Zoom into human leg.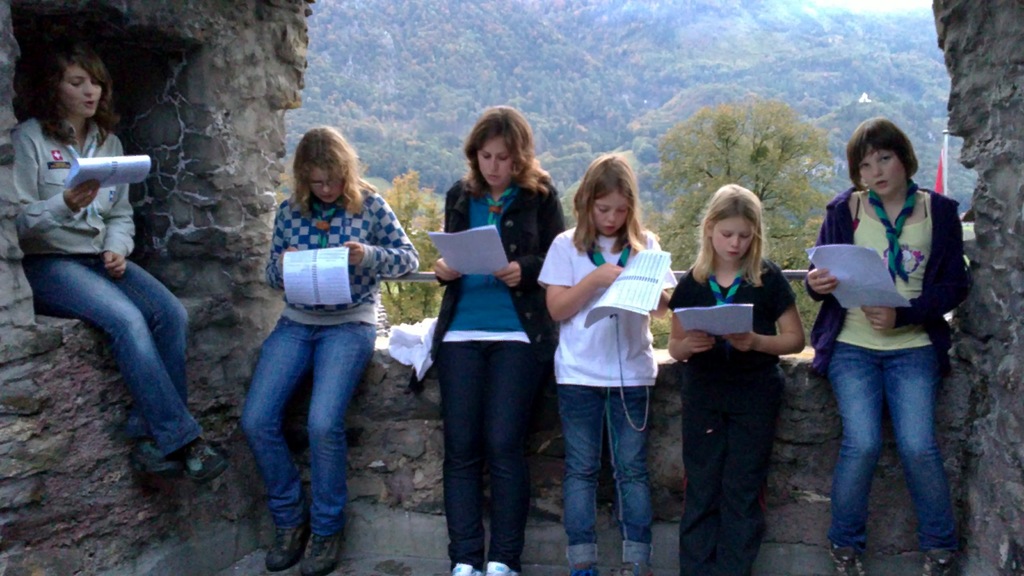
Zoom target: select_region(551, 385, 604, 575).
